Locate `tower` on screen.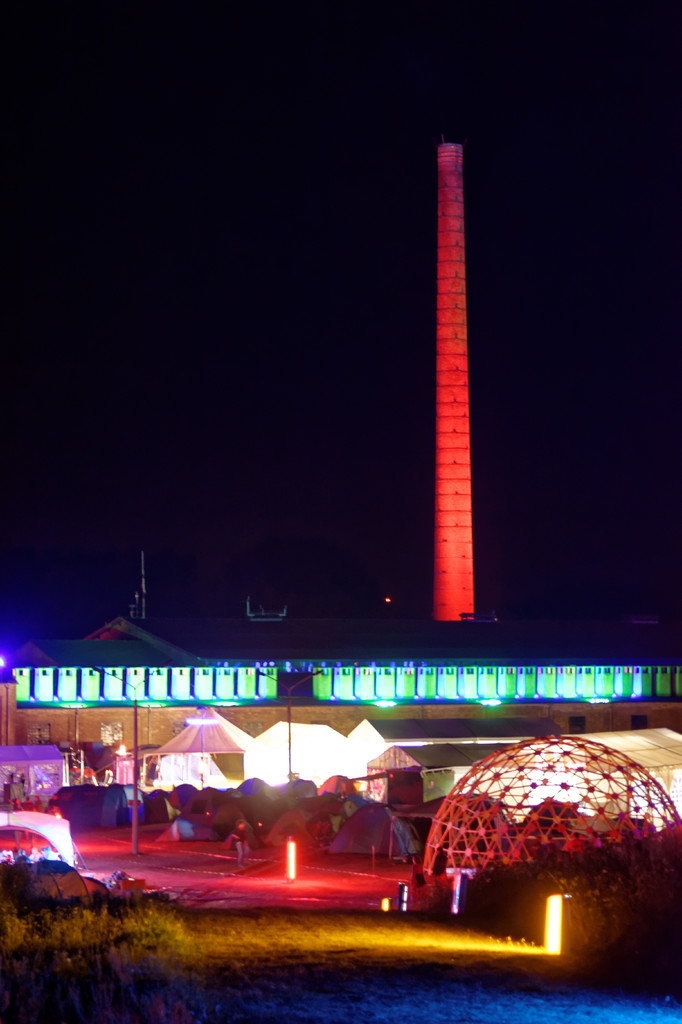
On screen at box(432, 135, 474, 619).
